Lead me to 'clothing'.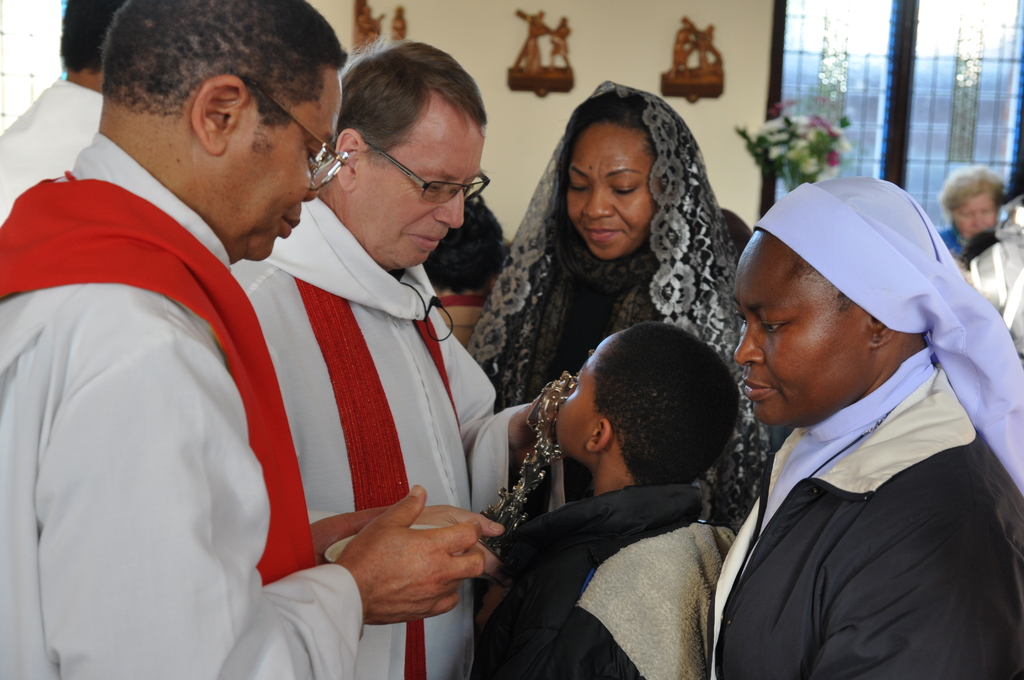
Lead to {"x1": 936, "y1": 224, "x2": 964, "y2": 254}.
